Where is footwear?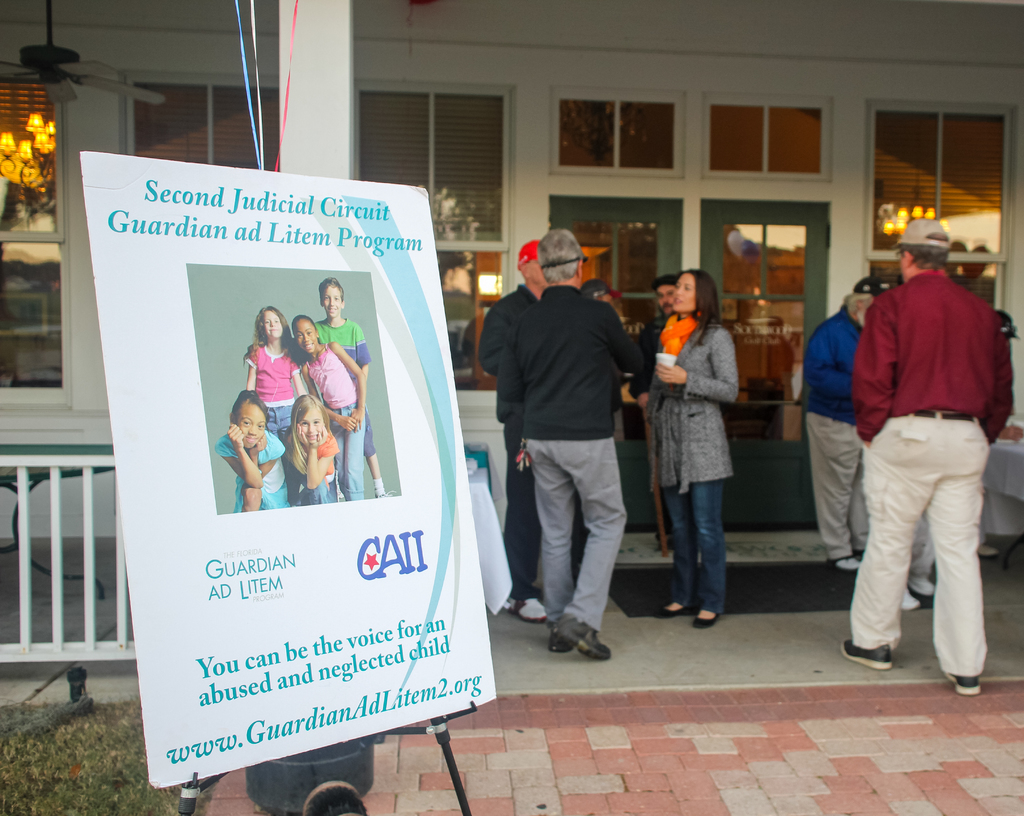
692:608:719:629.
